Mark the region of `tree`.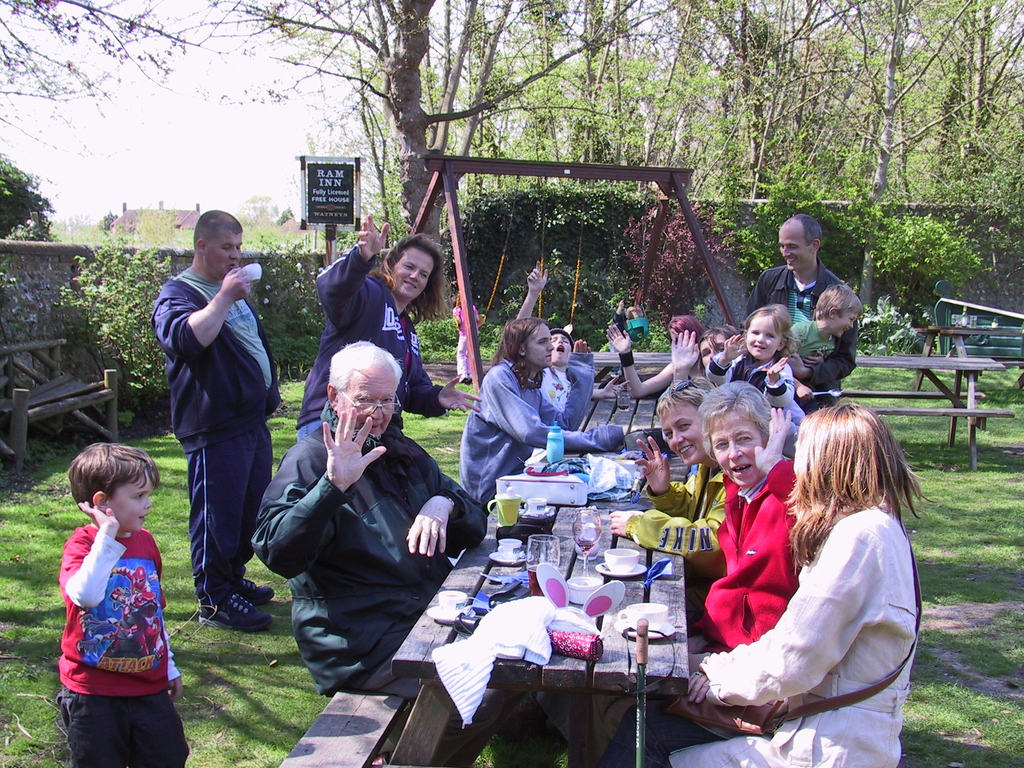
Region: {"x1": 0, "y1": 150, "x2": 59, "y2": 254}.
